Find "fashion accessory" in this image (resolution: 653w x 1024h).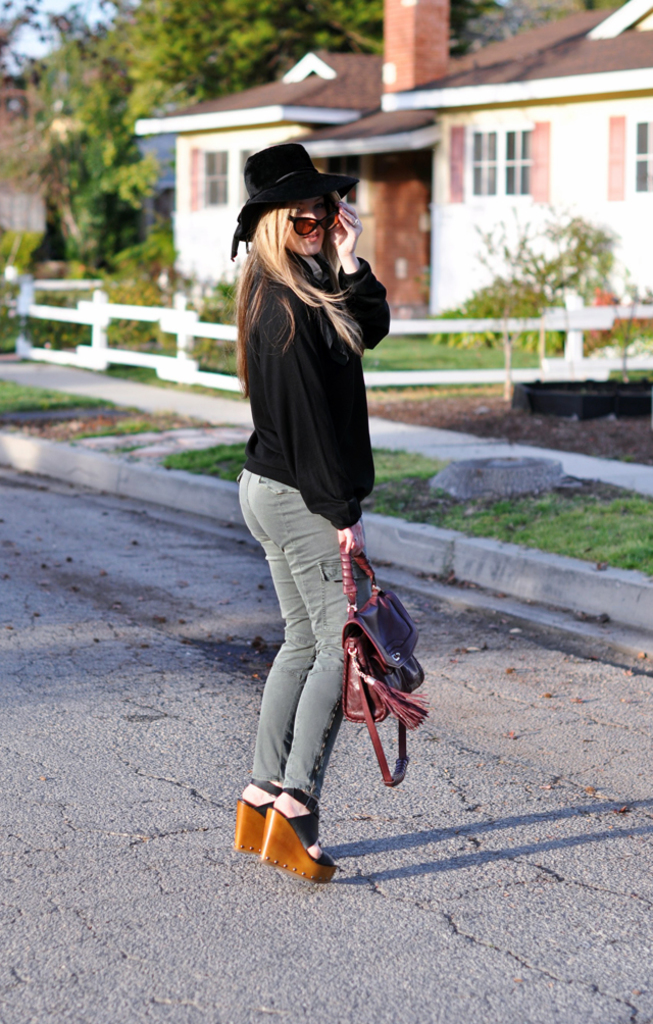
left=224, top=138, right=359, bottom=262.
